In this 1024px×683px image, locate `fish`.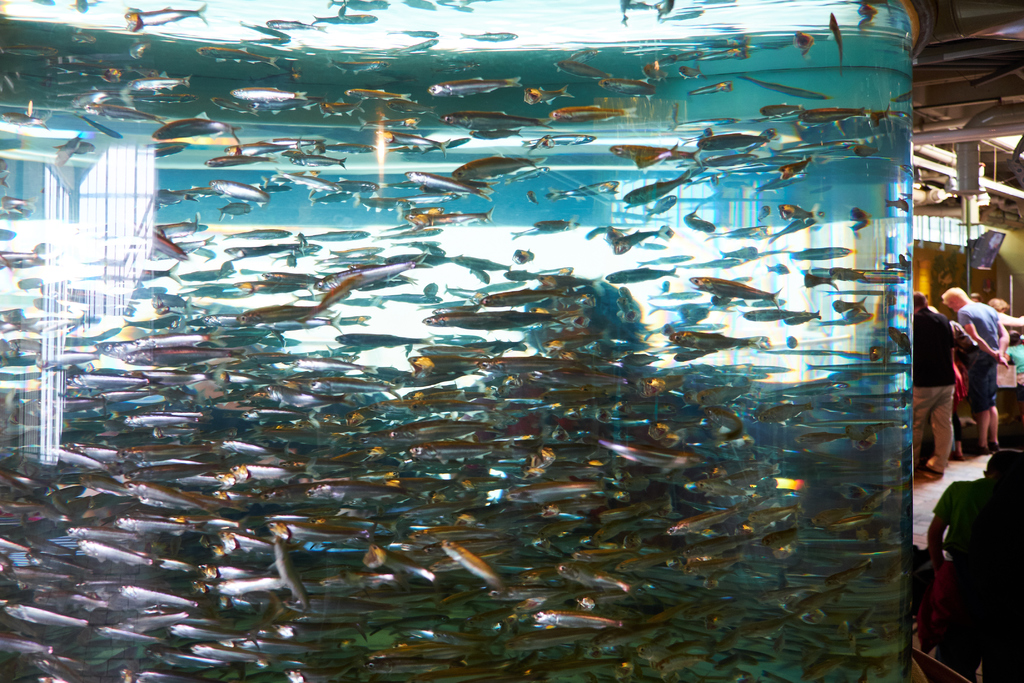
Bounding box: <box>552,56,610,78</box>.
